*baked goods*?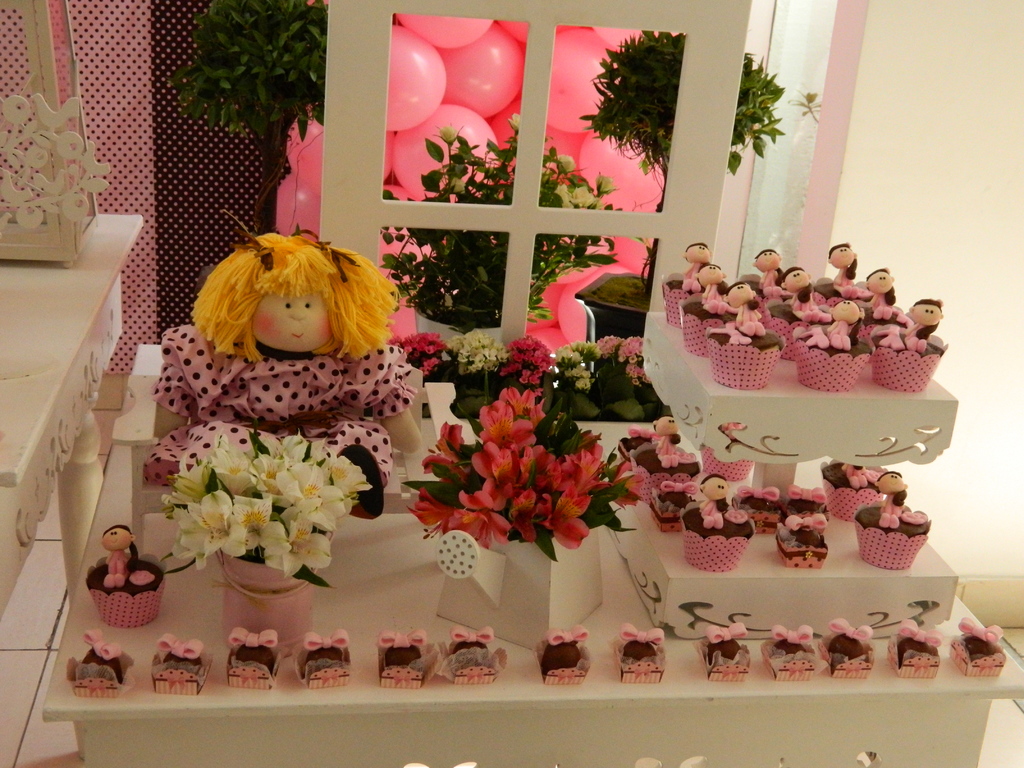
crop(530, 624, 596, 686)
